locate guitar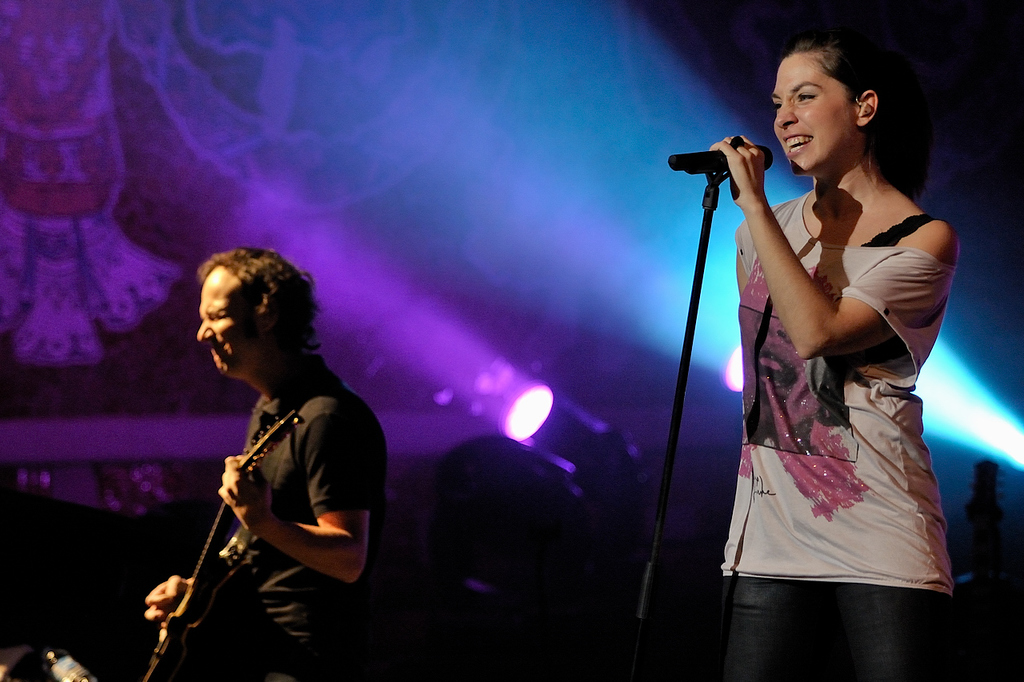
BBox(137, 409, 302, 681)
